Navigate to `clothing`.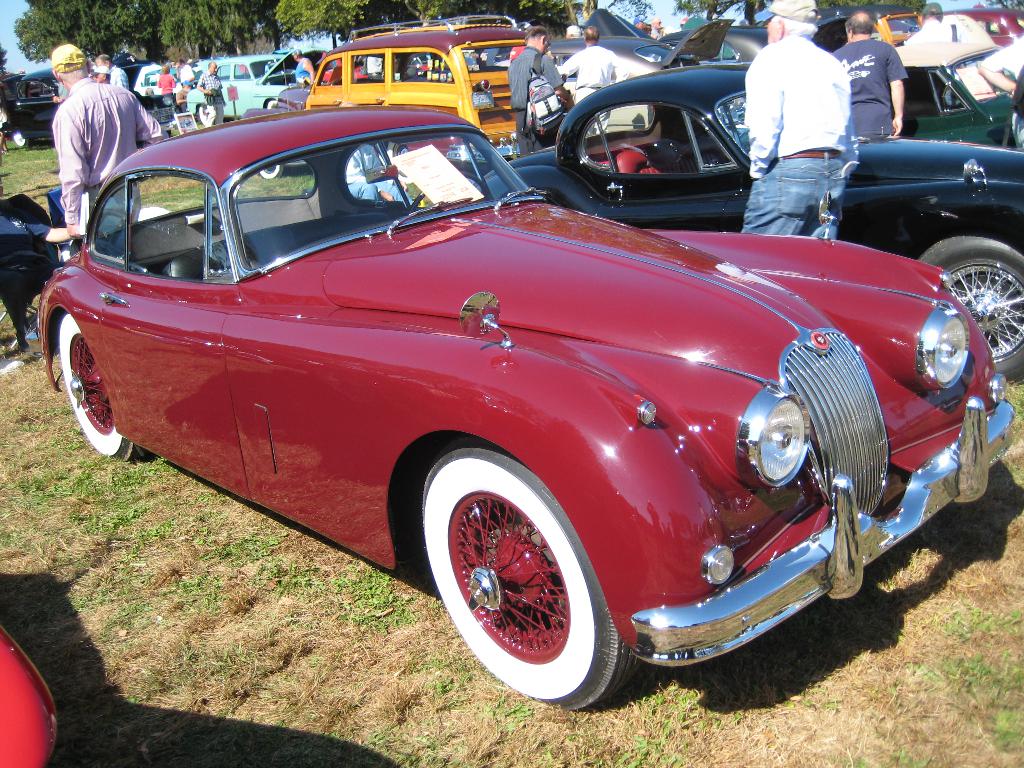
Navigation target: x1=108, y1=63, x2=129, y2=88.
